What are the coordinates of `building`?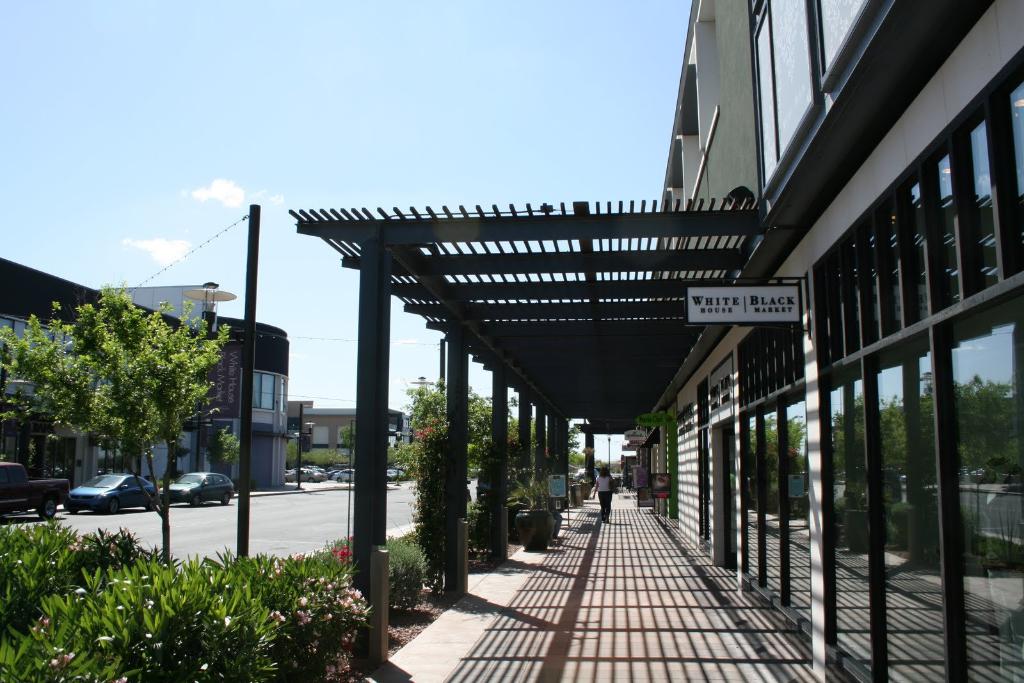
region(2, 259, 298, 487).
